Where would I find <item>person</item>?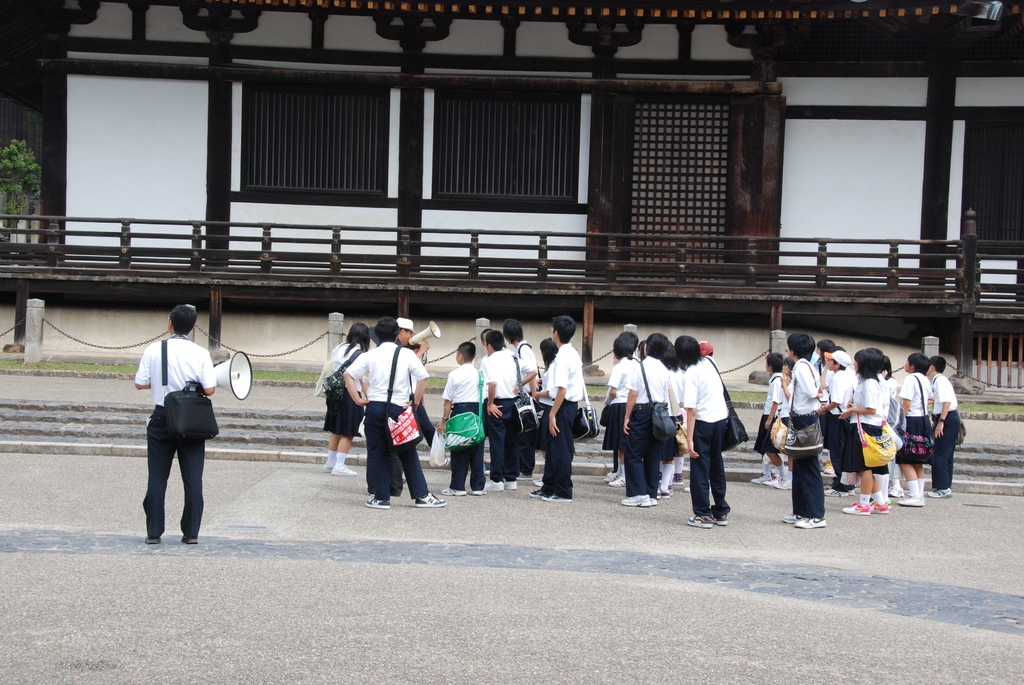
At locate(781, 356, 792, 381).
